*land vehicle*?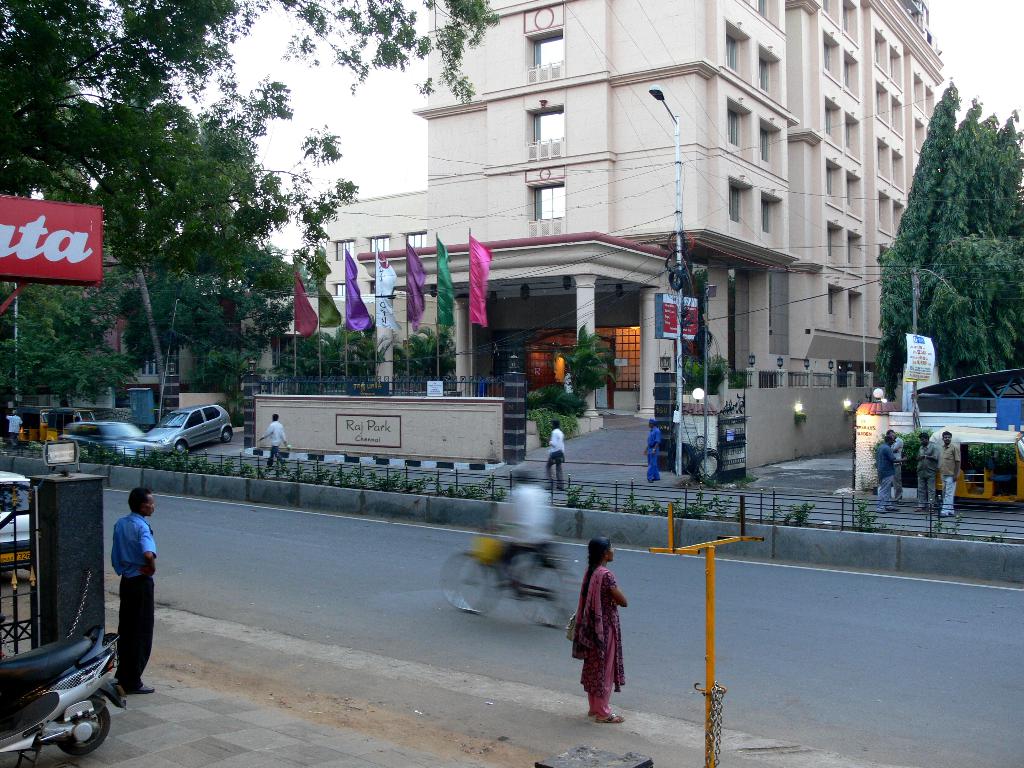
(left=46, top=413, right=92, bottom=443)
